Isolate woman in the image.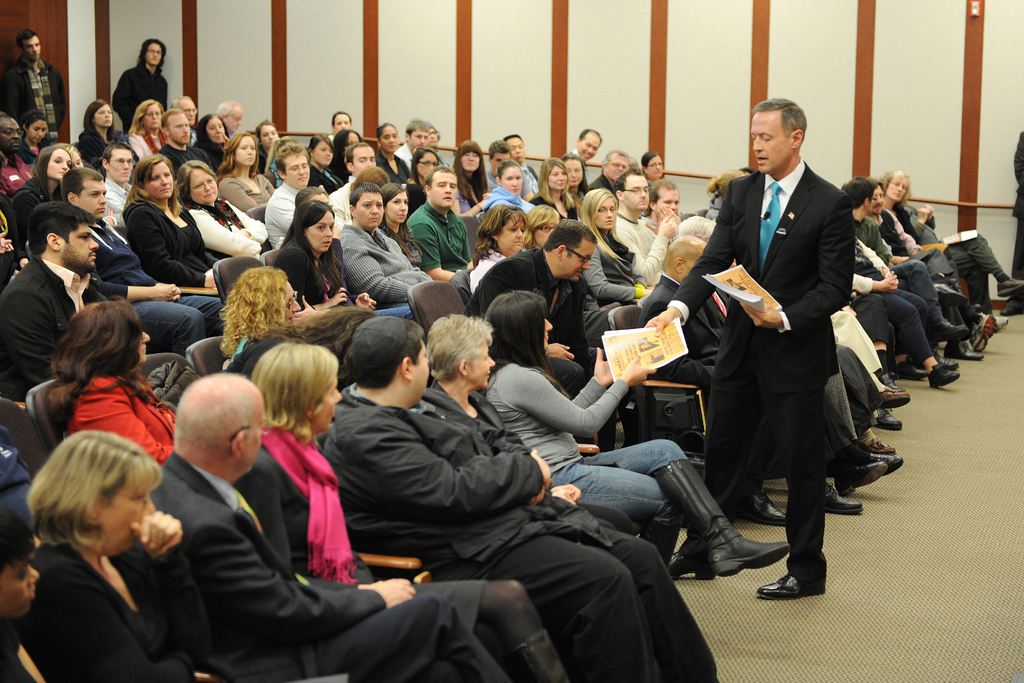
Isolated region: 210/272/304/378.
